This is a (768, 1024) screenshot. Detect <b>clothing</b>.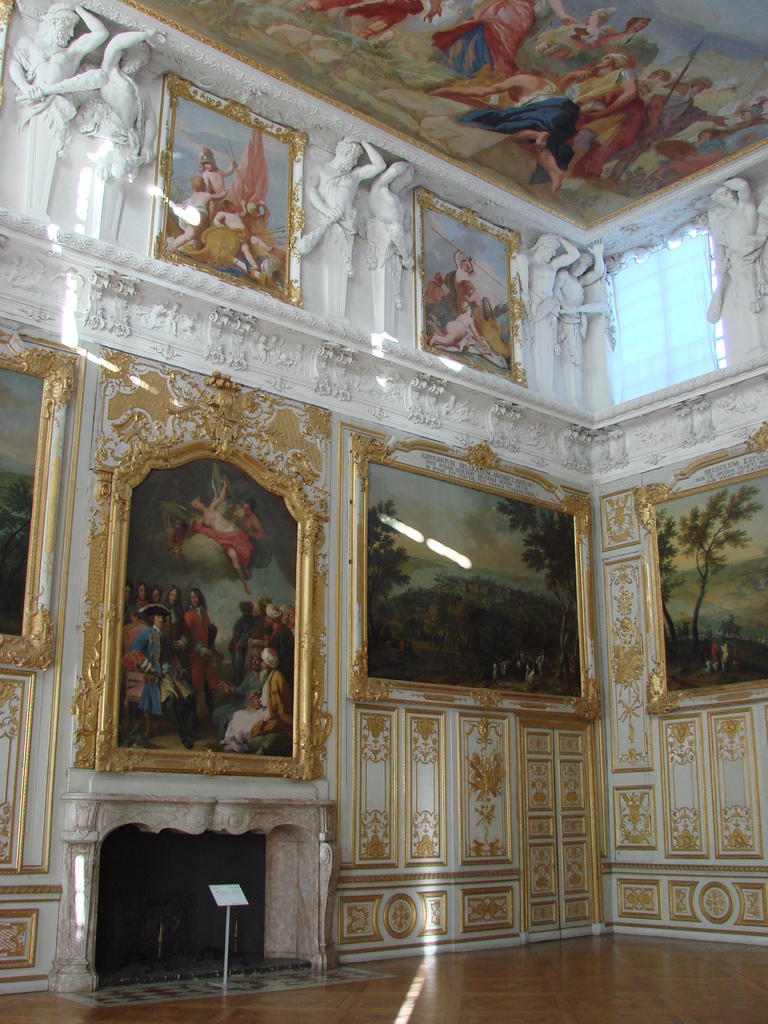
bbox=(614, 81, 705, 161).
